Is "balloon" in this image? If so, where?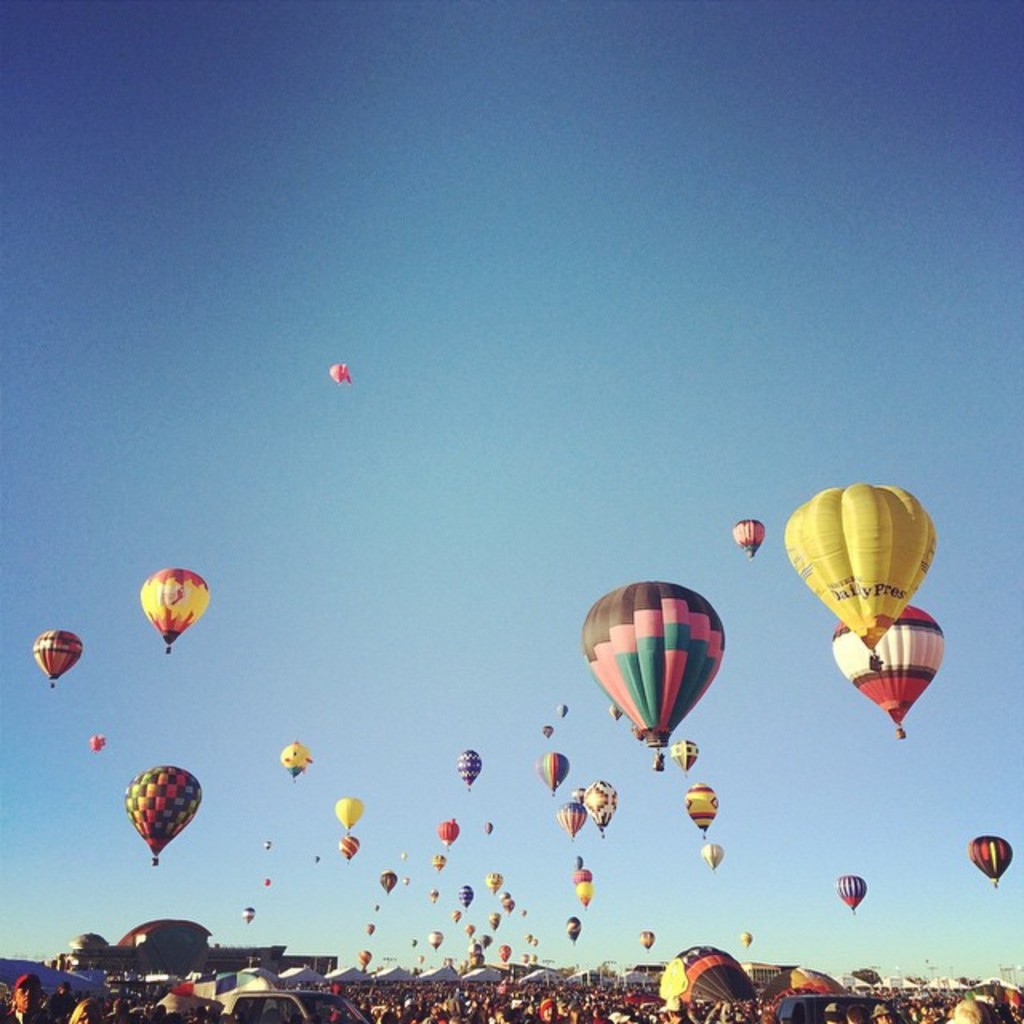
Yes, at box(413, 950, 429, 963).
